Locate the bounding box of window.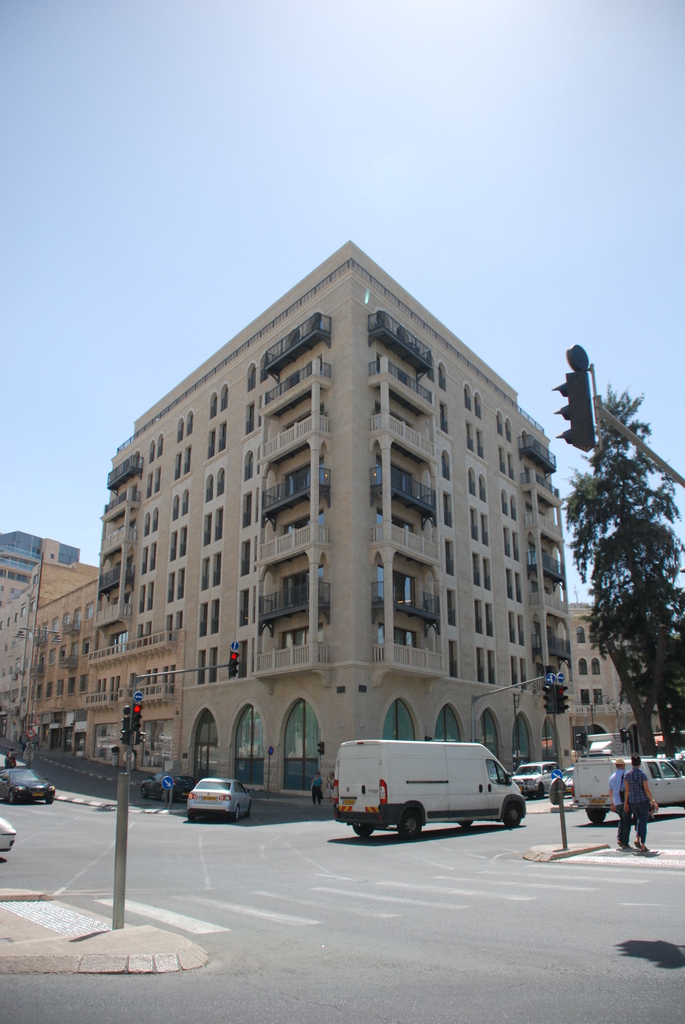
Bounding box: rect(152, 545, 161, 571).
